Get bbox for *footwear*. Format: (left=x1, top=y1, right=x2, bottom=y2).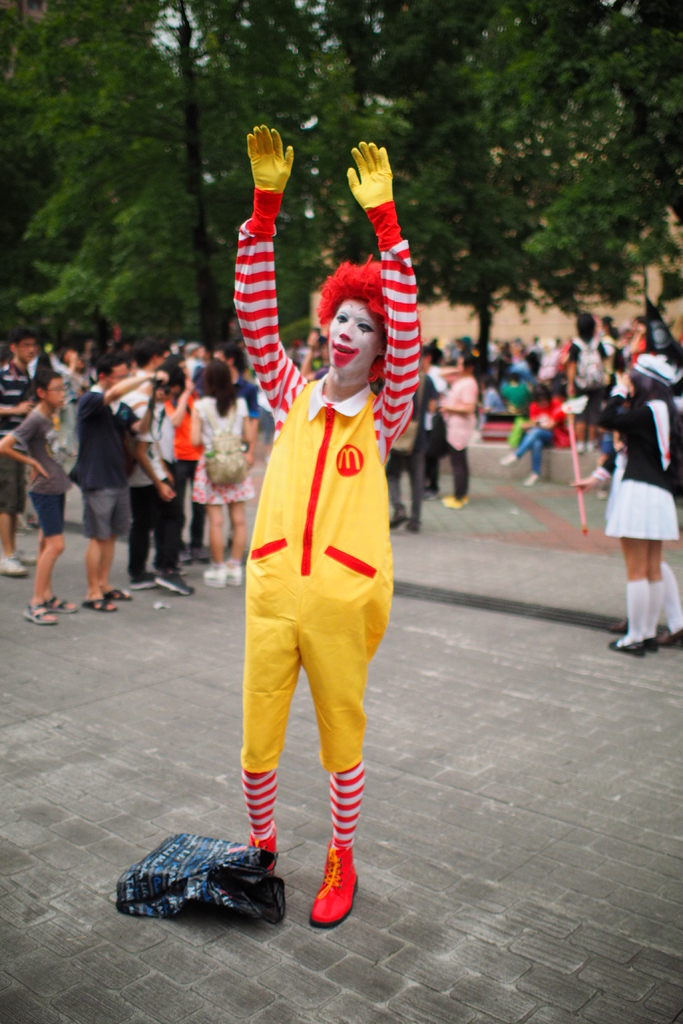
(left=83, top=596, right=118, bottom=614).
